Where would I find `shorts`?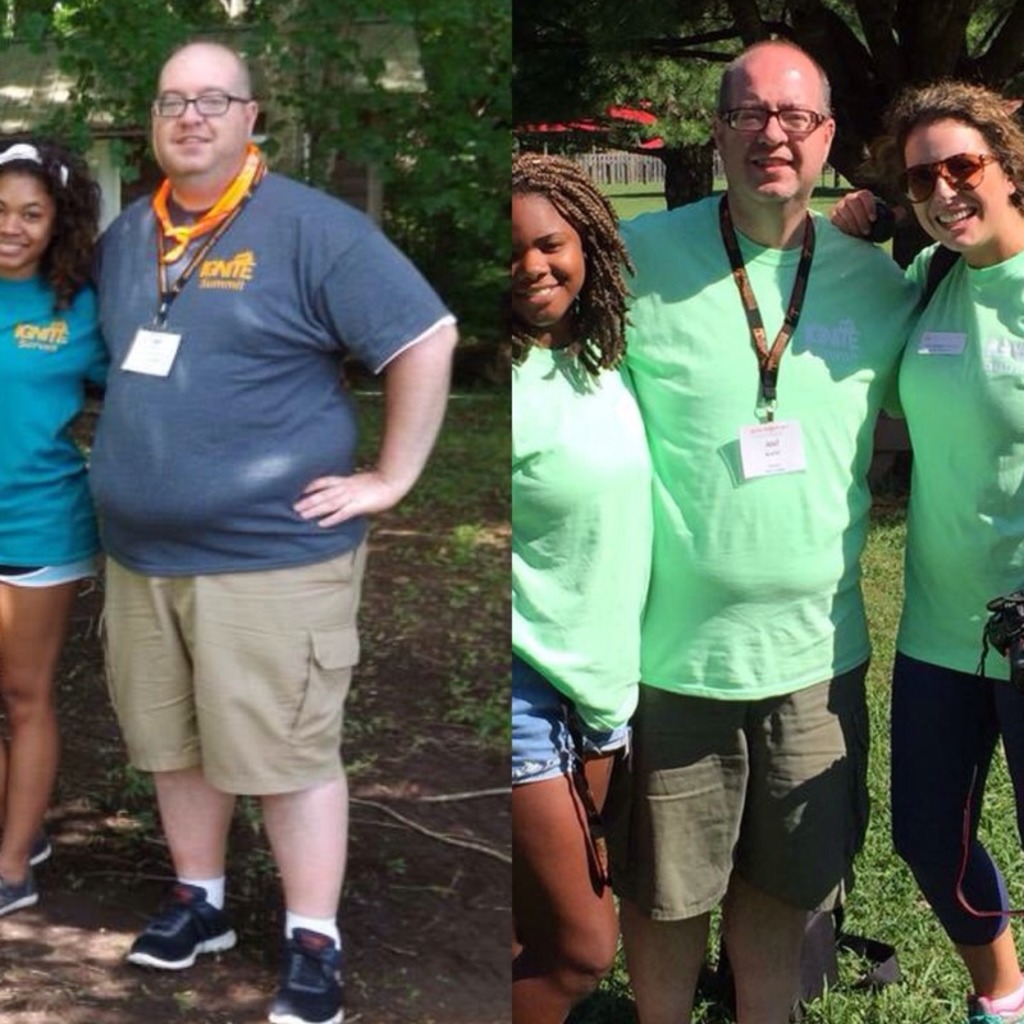
At l=603, t=685, r=867, b=920.
